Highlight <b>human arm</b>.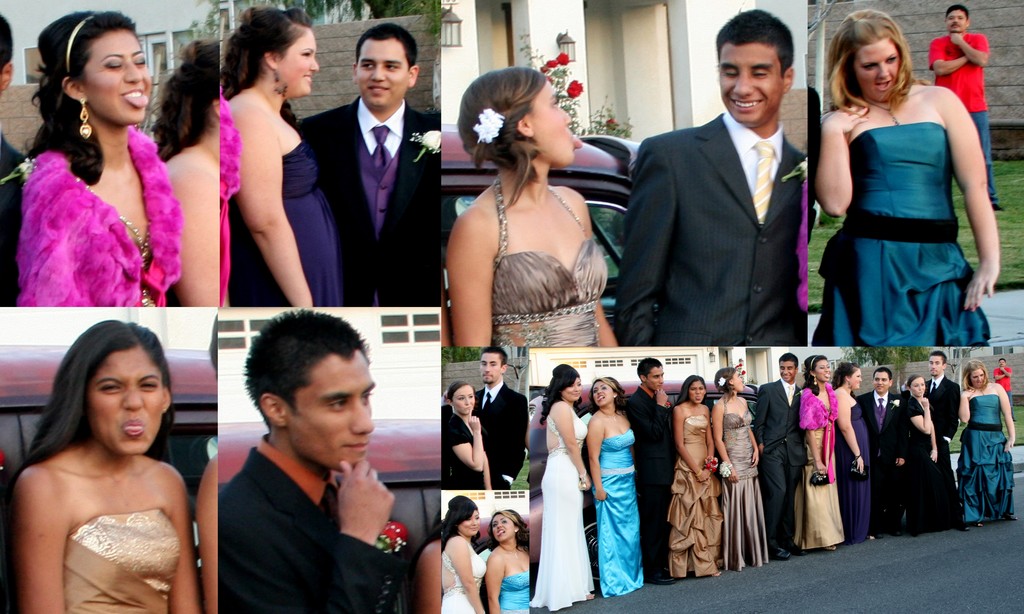
Highlighted region: box=[166, 464, 200, 613].
